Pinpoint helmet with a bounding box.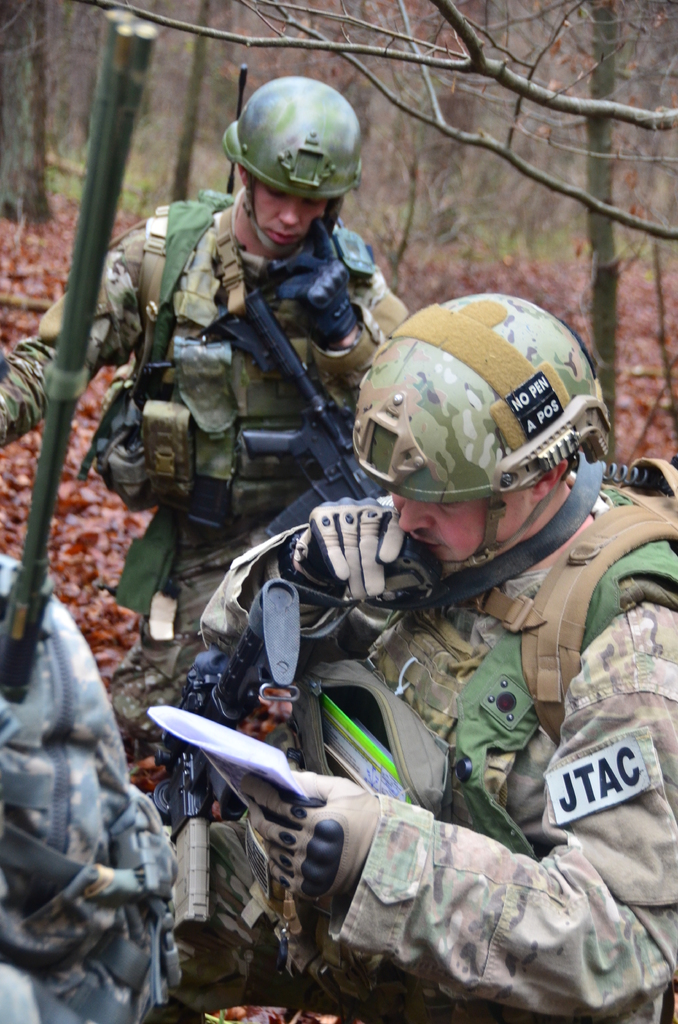
region(344, 284, 610, 560).
